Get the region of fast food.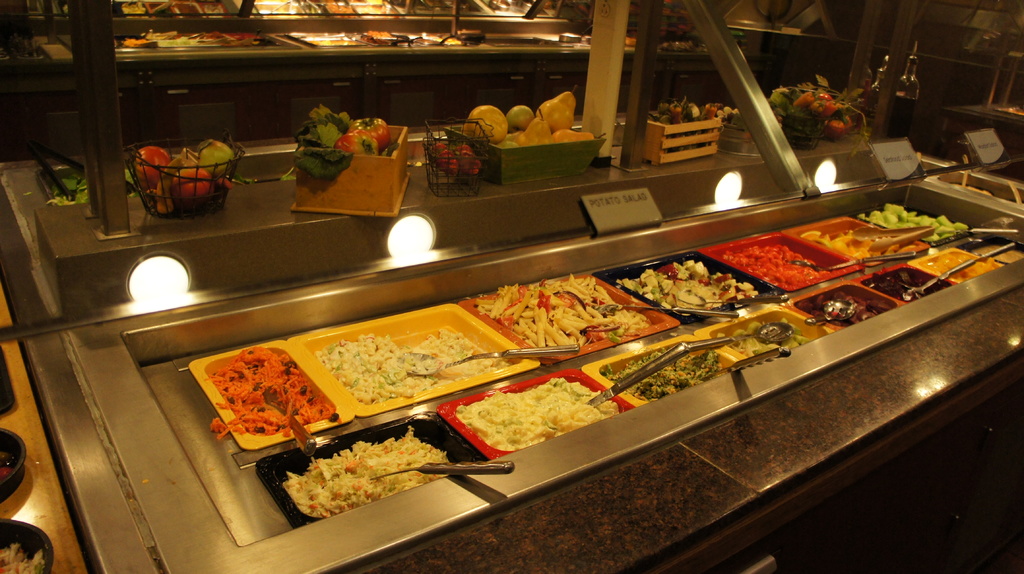
bbox(929, 246, 995, 287).
